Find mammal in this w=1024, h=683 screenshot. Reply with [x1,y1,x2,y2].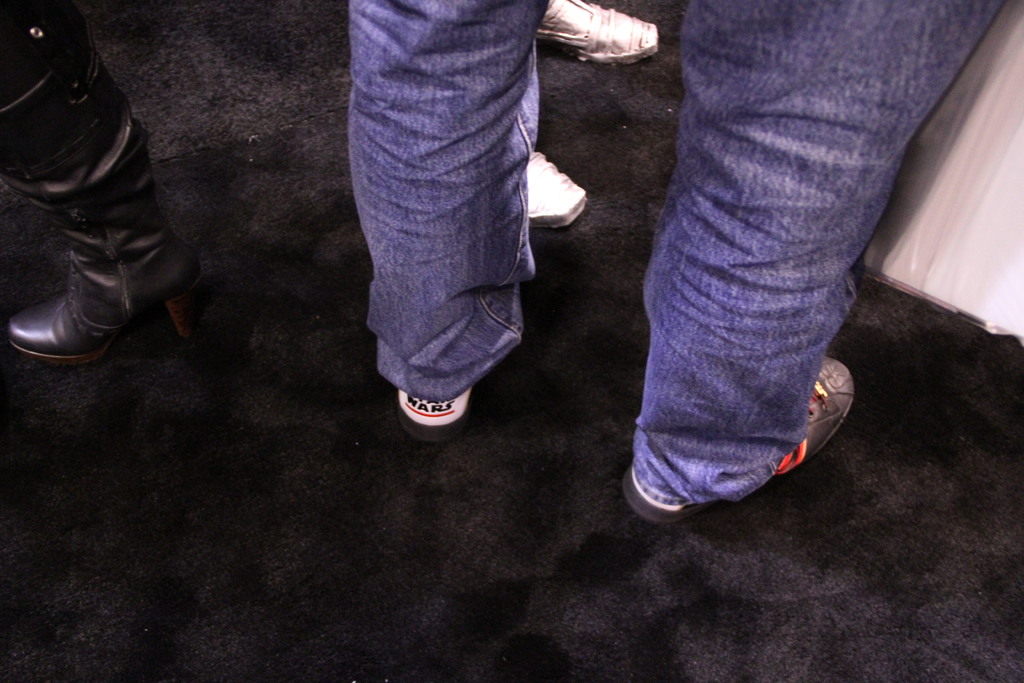
[0,0,207,370].
